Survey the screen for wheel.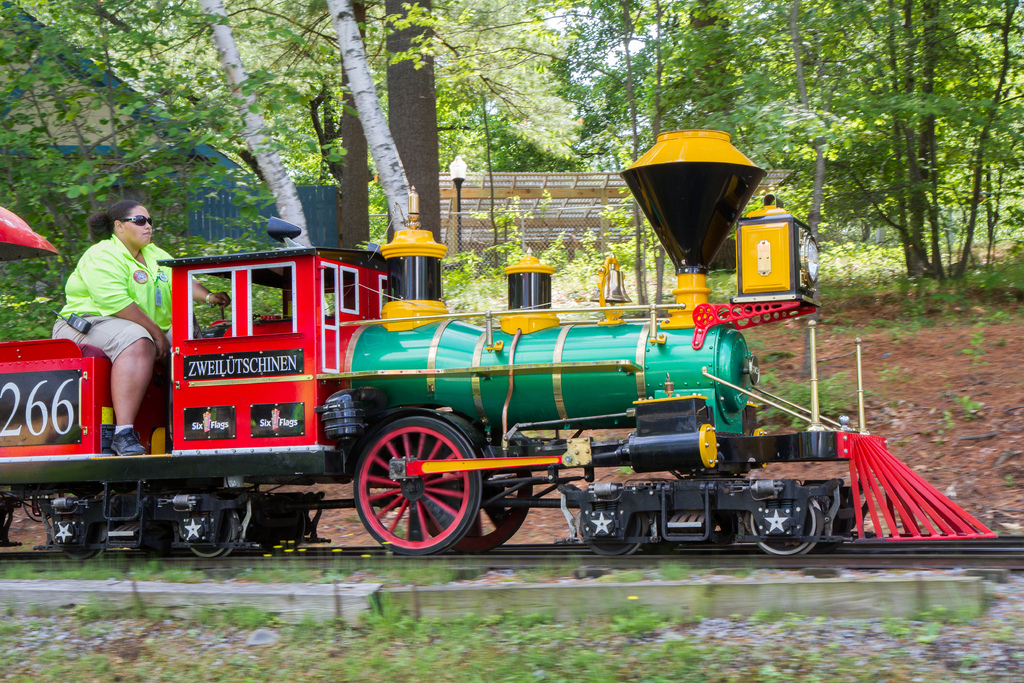
Survey found: {"x1": 52, "y1": 507, "x2": 109, "y2": 559}.
